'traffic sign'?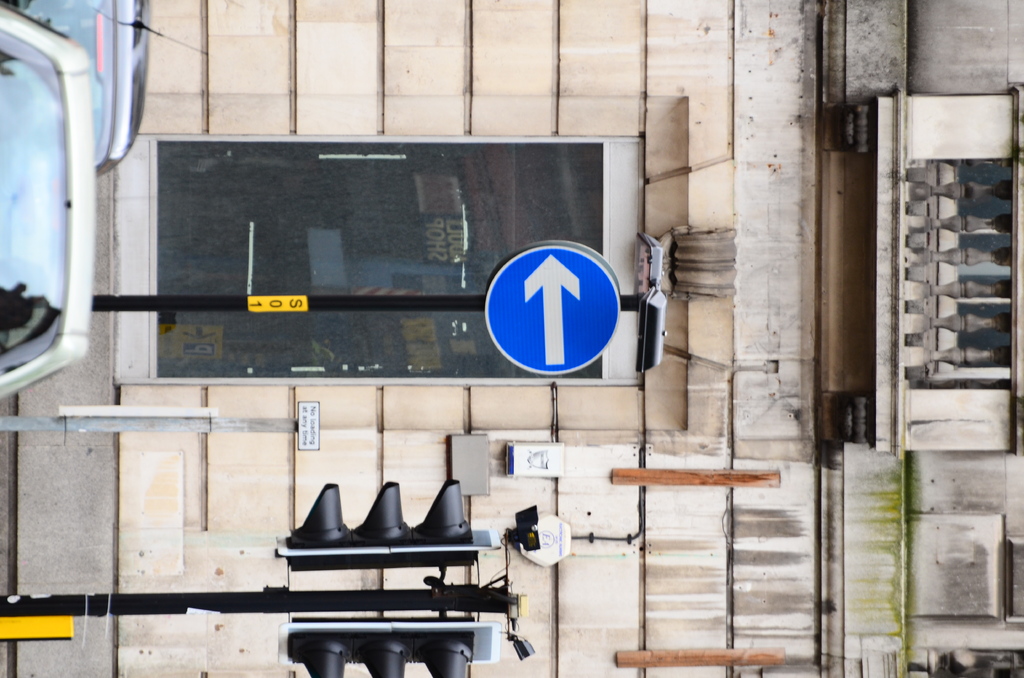
[left=481, top=245, right=619, bottom=374]
